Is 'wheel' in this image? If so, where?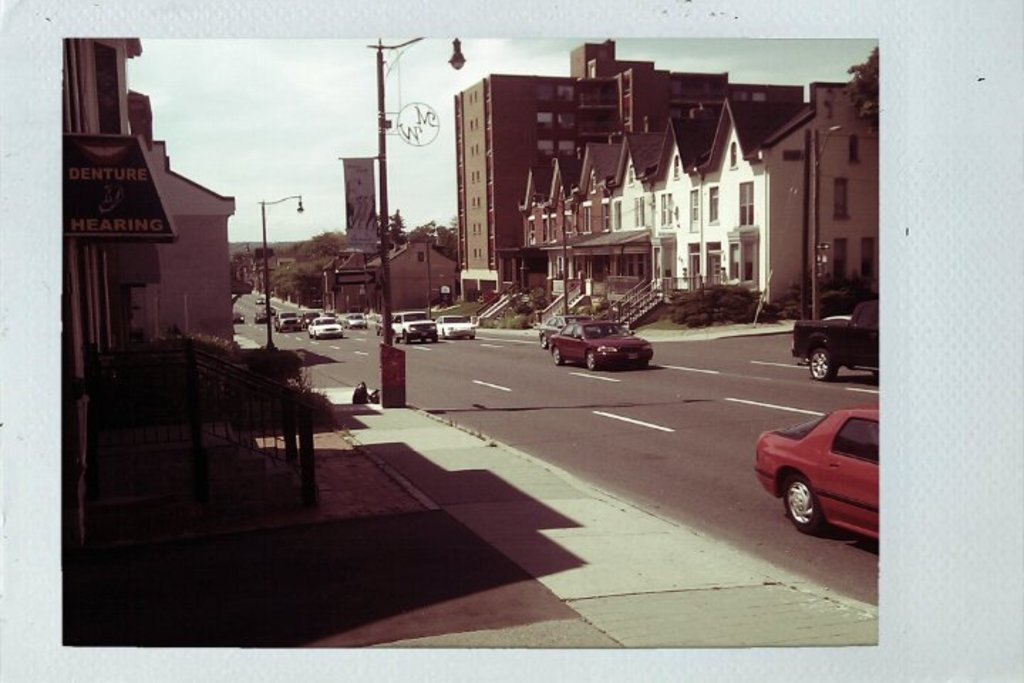
Yes, at [x1=393, y1=330, x2=400, y2=346].
